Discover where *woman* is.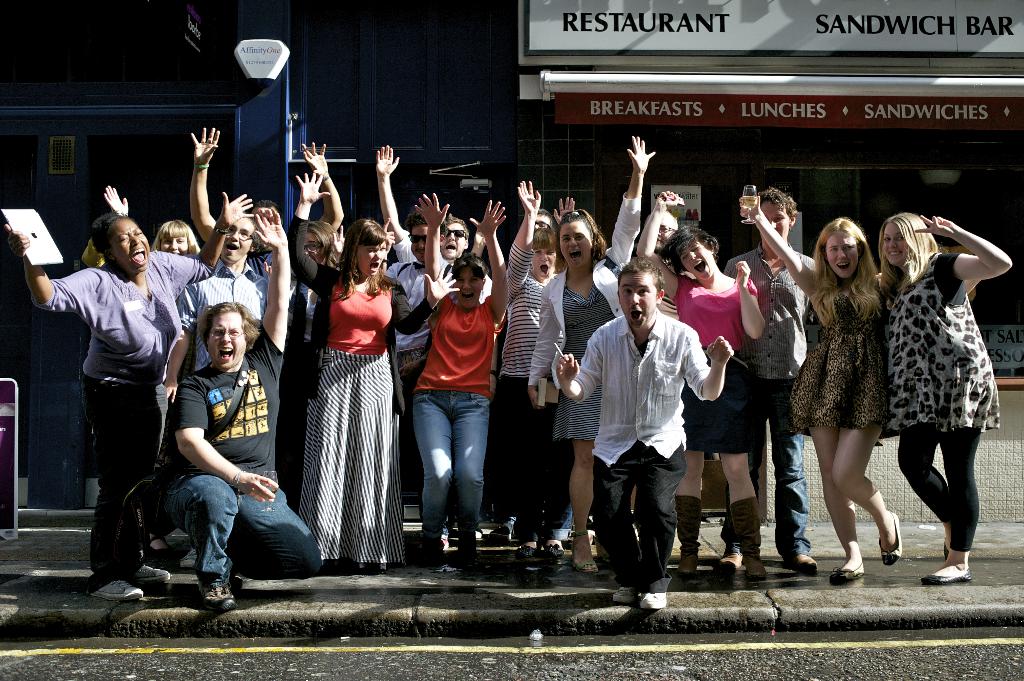
Discovered at 751/187/907/593.
